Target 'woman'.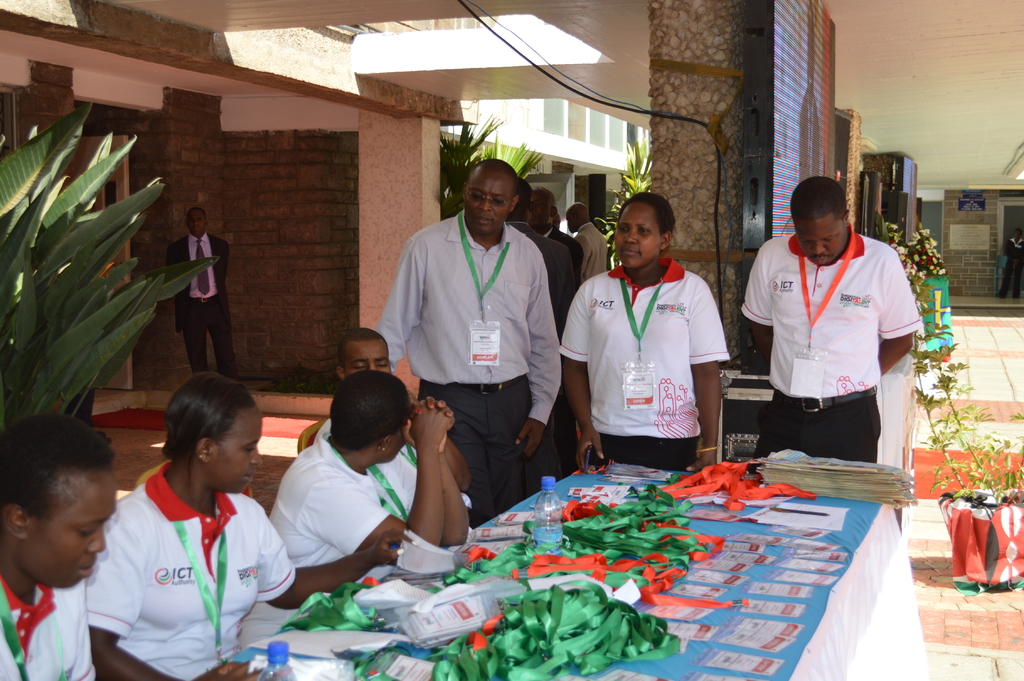
Target region: [left=0, top=416, right=119, bottom=680].
